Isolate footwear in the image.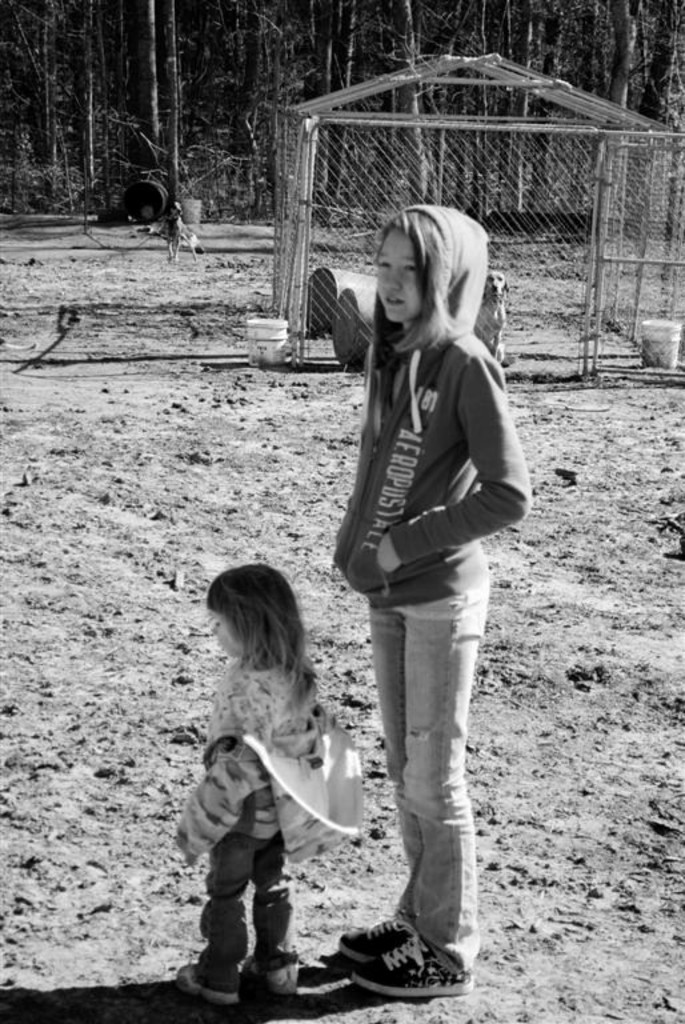
Isolated region: 245, 956, 301, 997.
